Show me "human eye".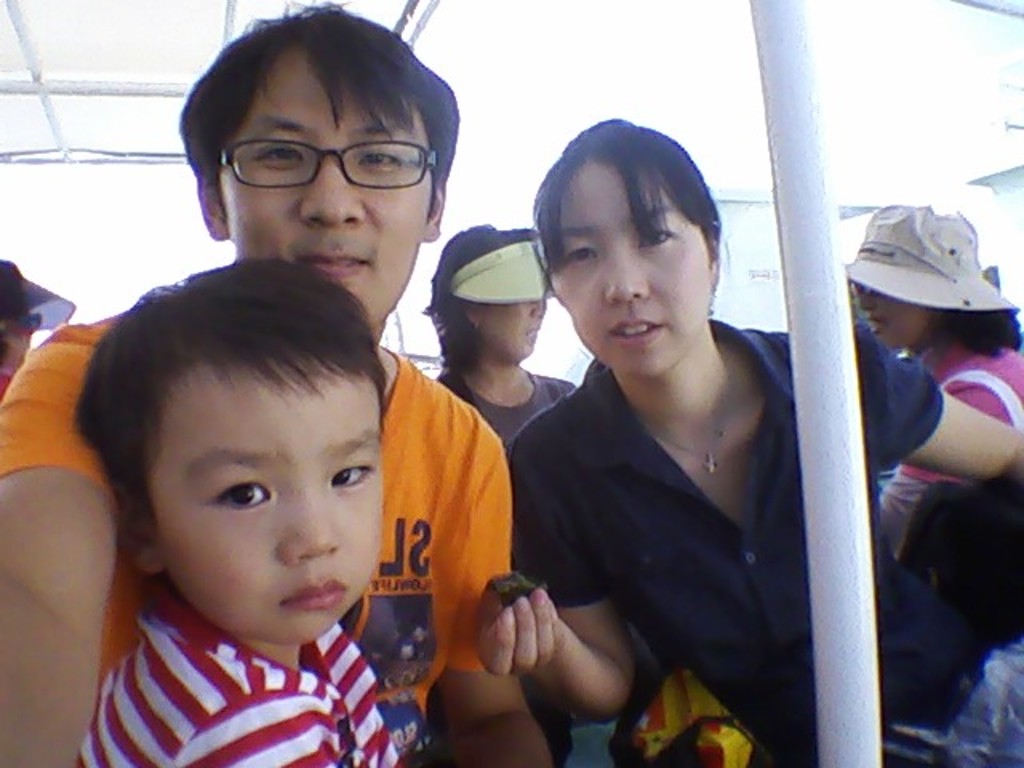
"human eye" is here: (163, 475, 272, 546).
